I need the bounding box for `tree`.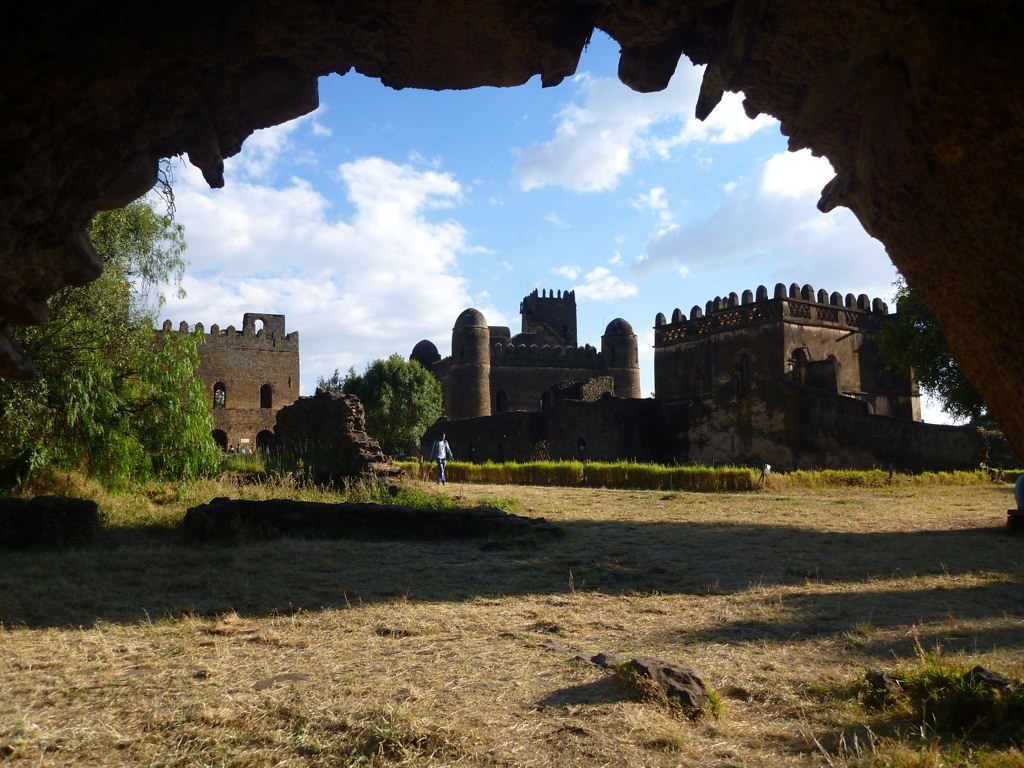
Here it is: bbox=[363, 351, 444, 453].
